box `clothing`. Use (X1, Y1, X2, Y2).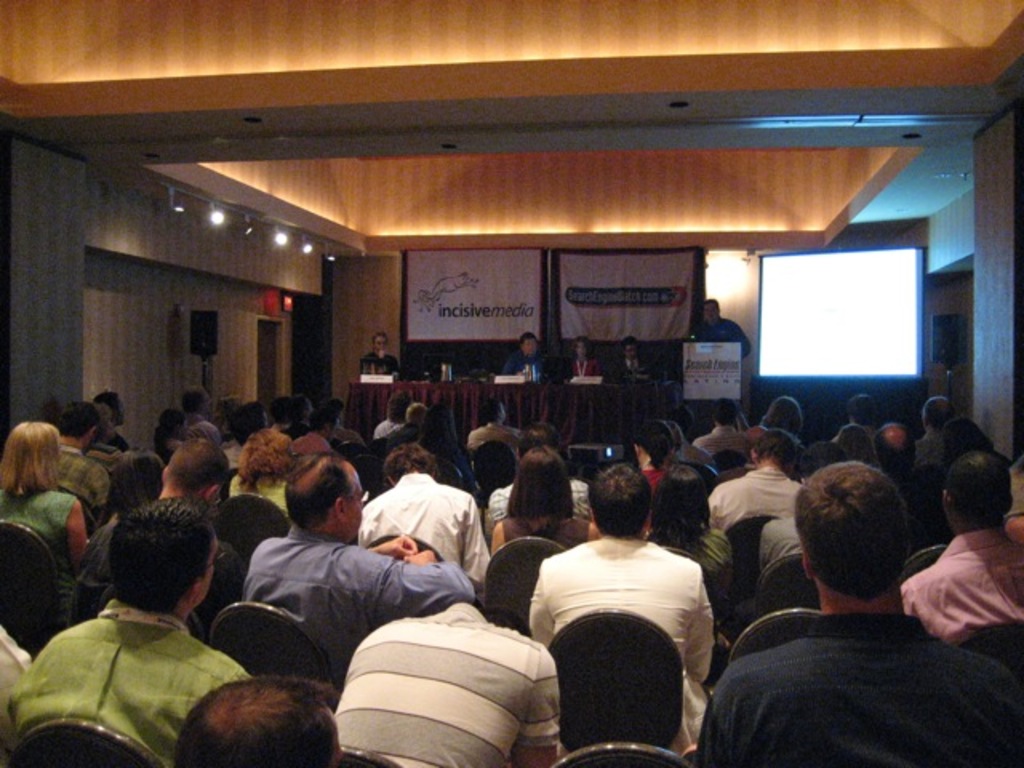
(18, 573, 246, 767).
